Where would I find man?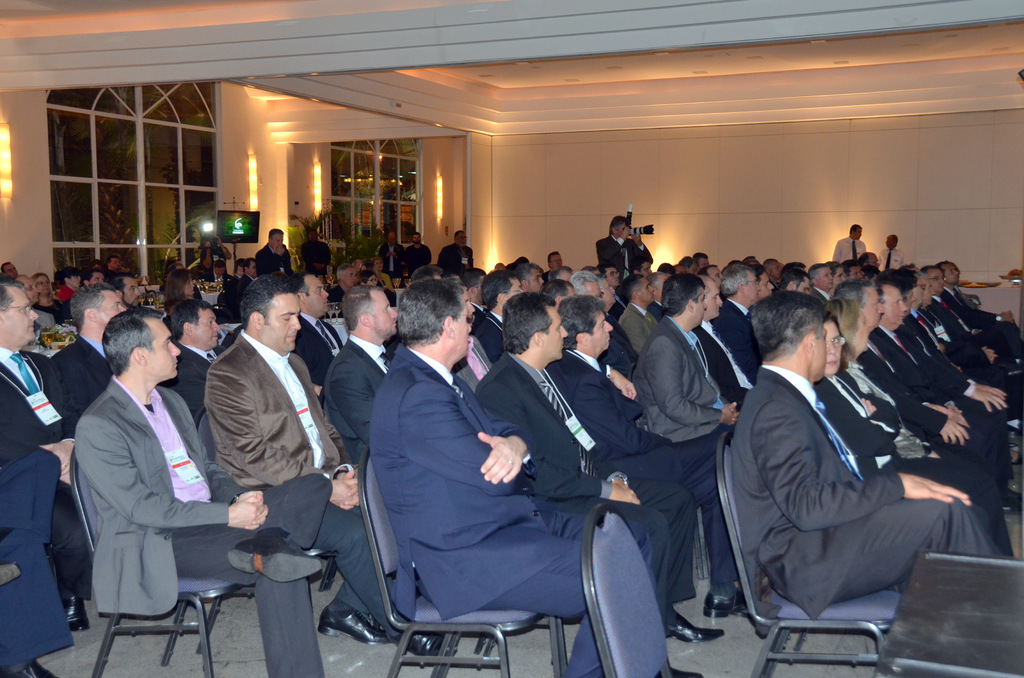
At select_region(831, 220, 868, 267).
